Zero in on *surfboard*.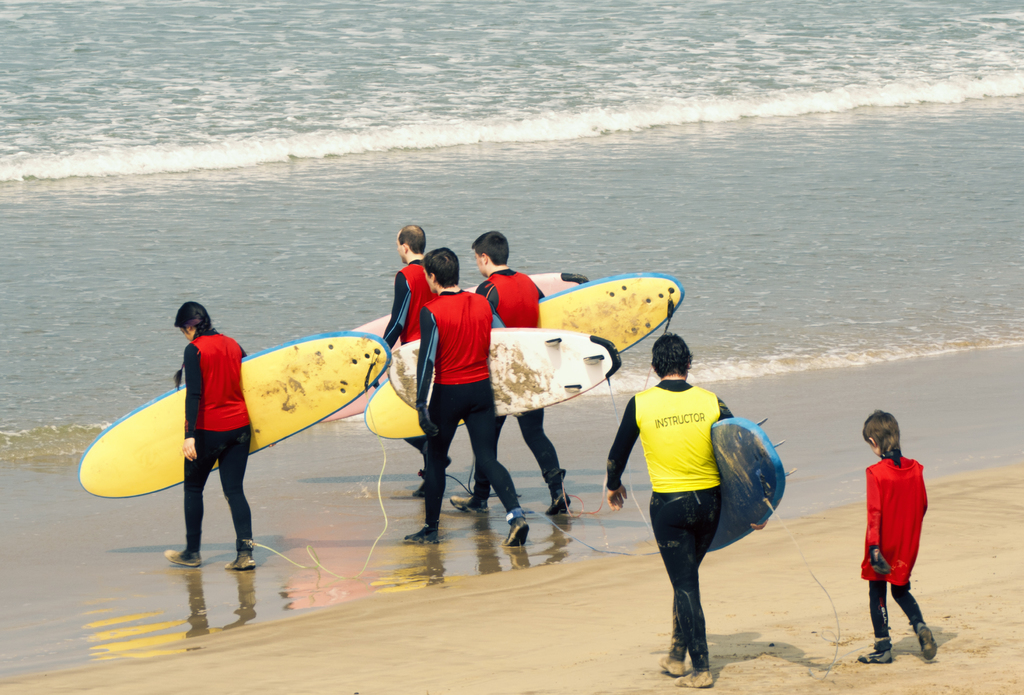
Zeroed in: x1=701, y1=420, x2=797, y2=552.
